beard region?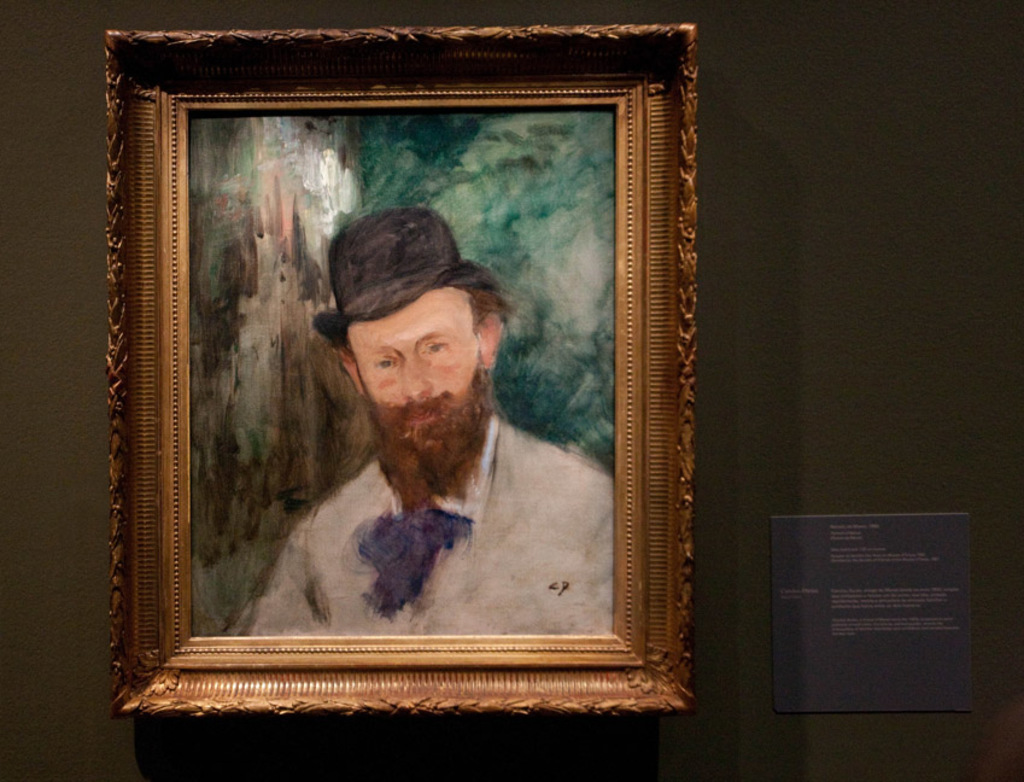
[left=334, top=315, right=499, bottom=531]
